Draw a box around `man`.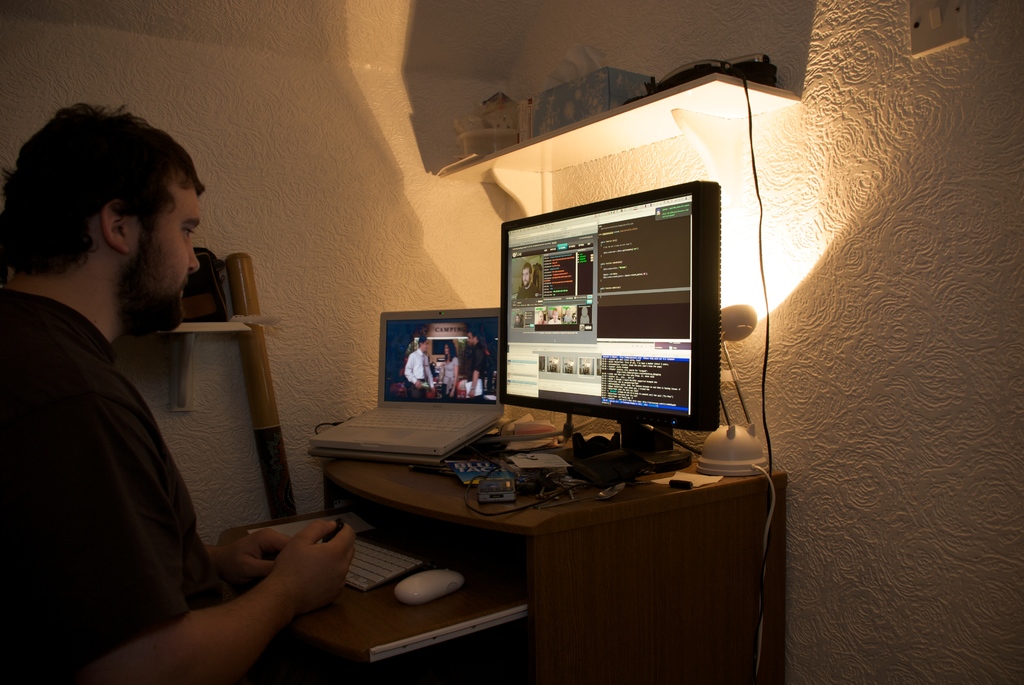
[404,334,438,399].
